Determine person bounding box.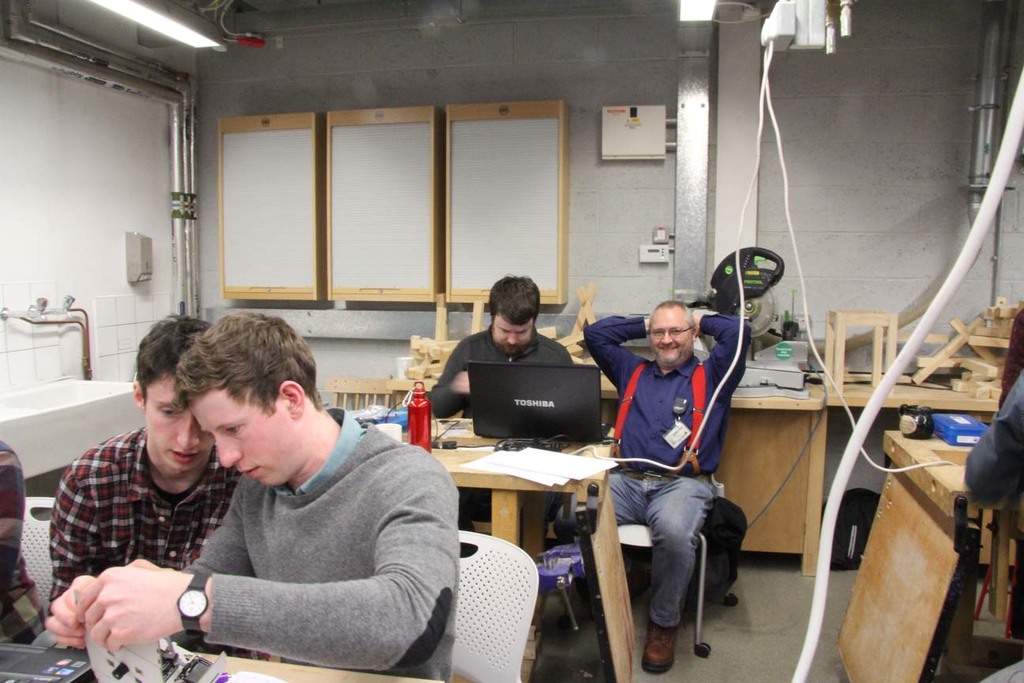
Determined: detection(421, 274, 581, 413).
